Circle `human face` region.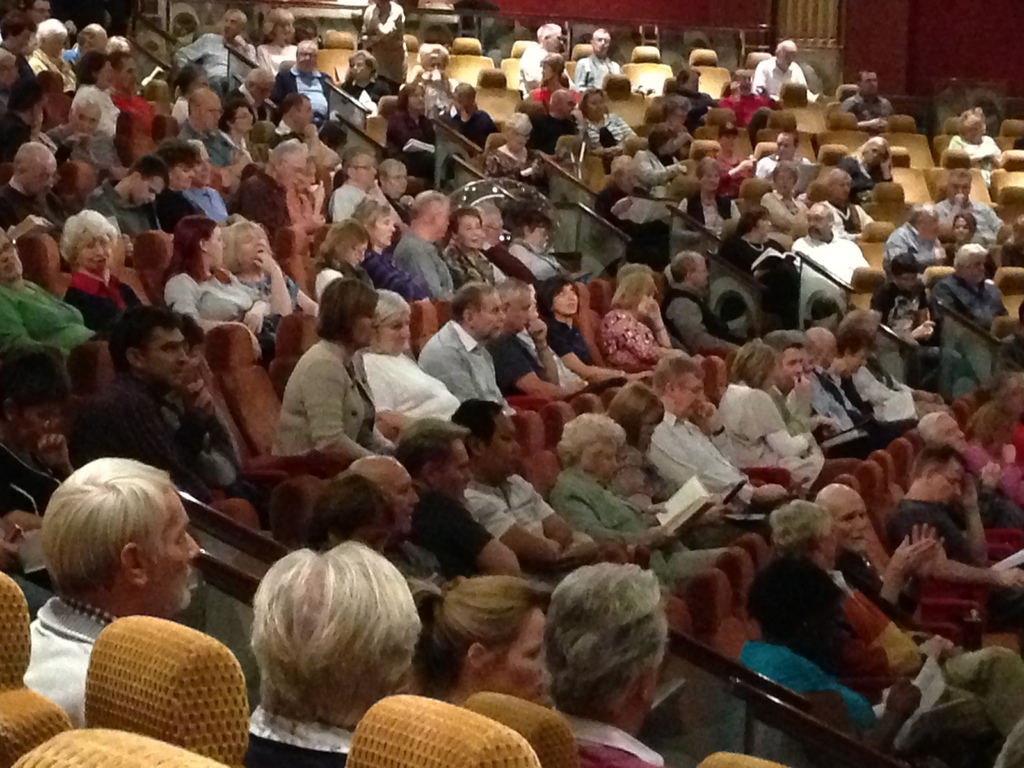
Region: {"left": 204, "top": 229, "right": 224, "bottom": 266}.
